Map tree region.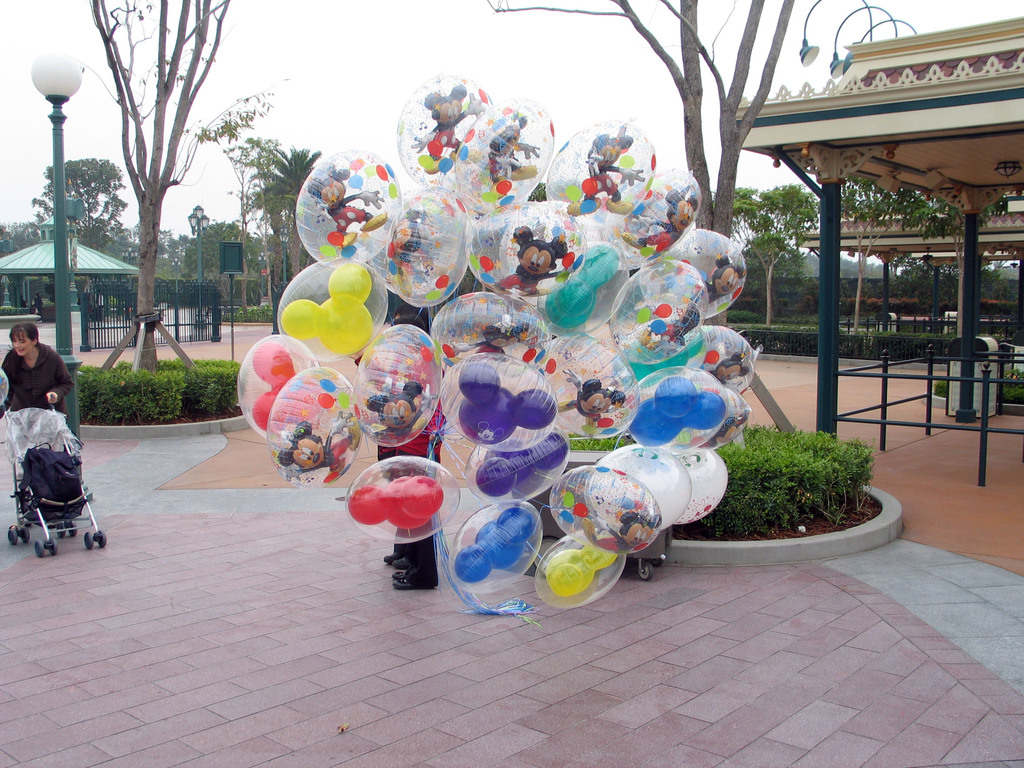
Mapped to (260, 147, 322, 276).
